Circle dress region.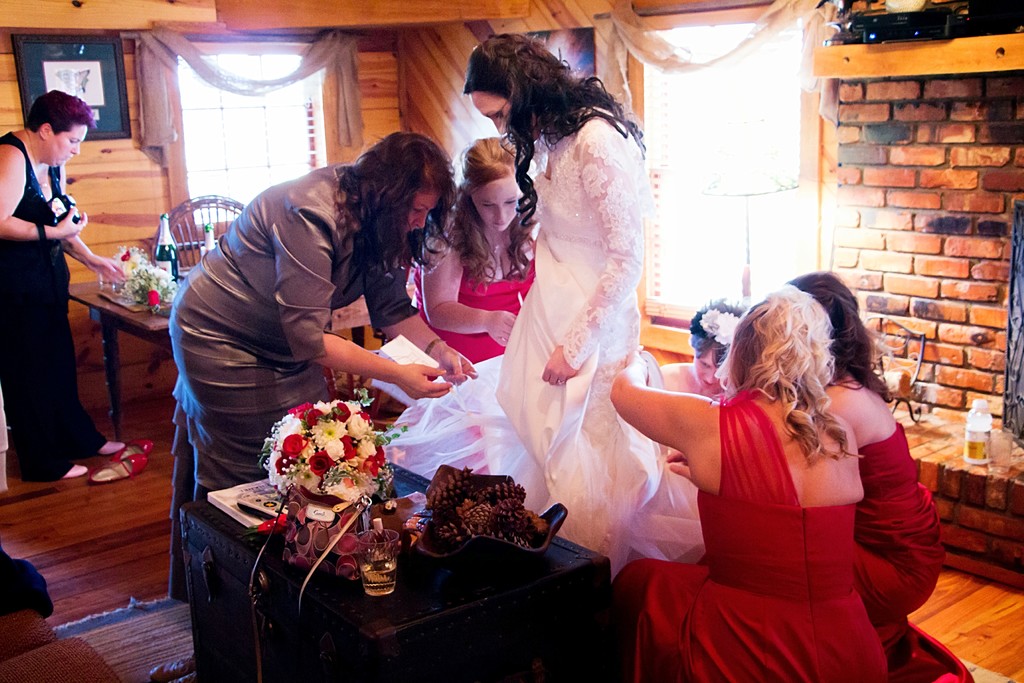
Region: x1=378, y1=114, x2=700, y2=581.
